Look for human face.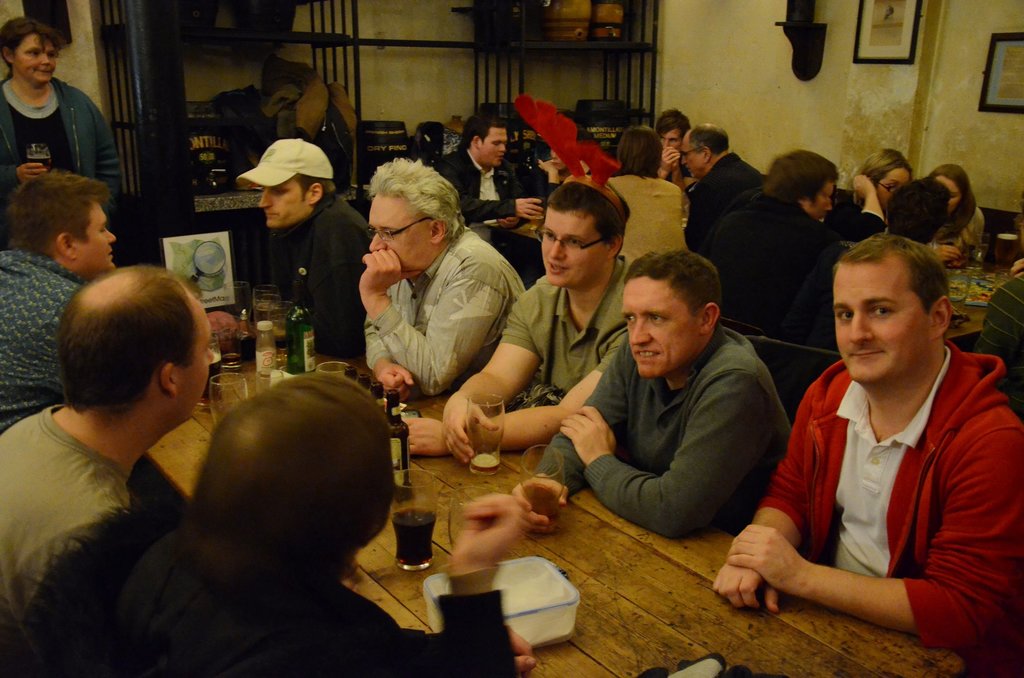
Found: (x1=184, y1=310, x2=211, y2=417).
